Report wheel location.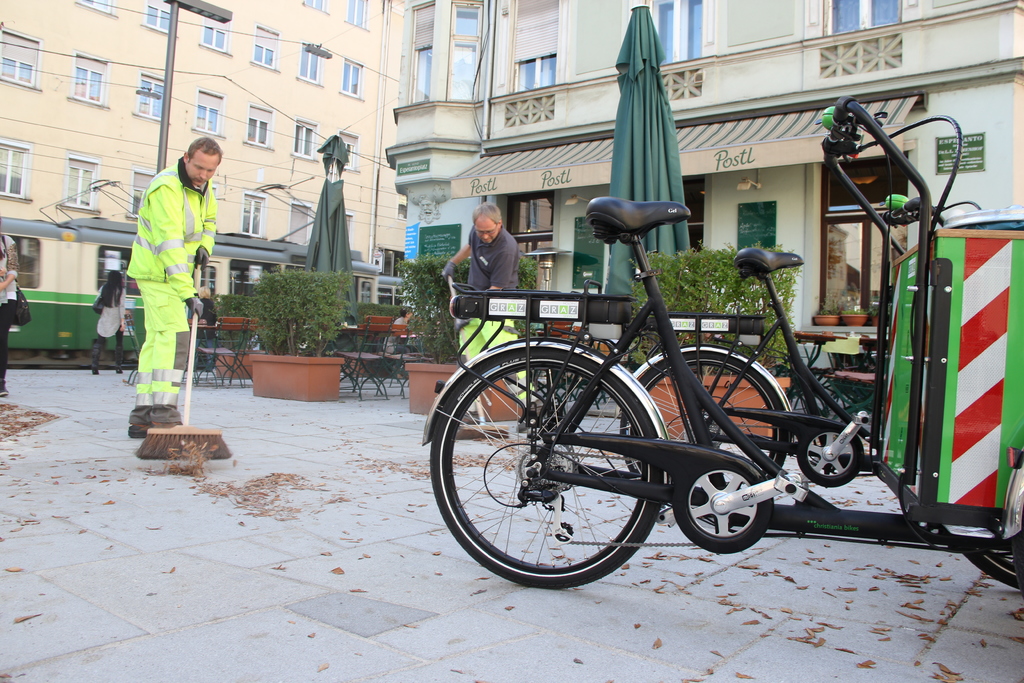
Report: pyautogui.locateOnScreen(619, 349, 788, 513).
